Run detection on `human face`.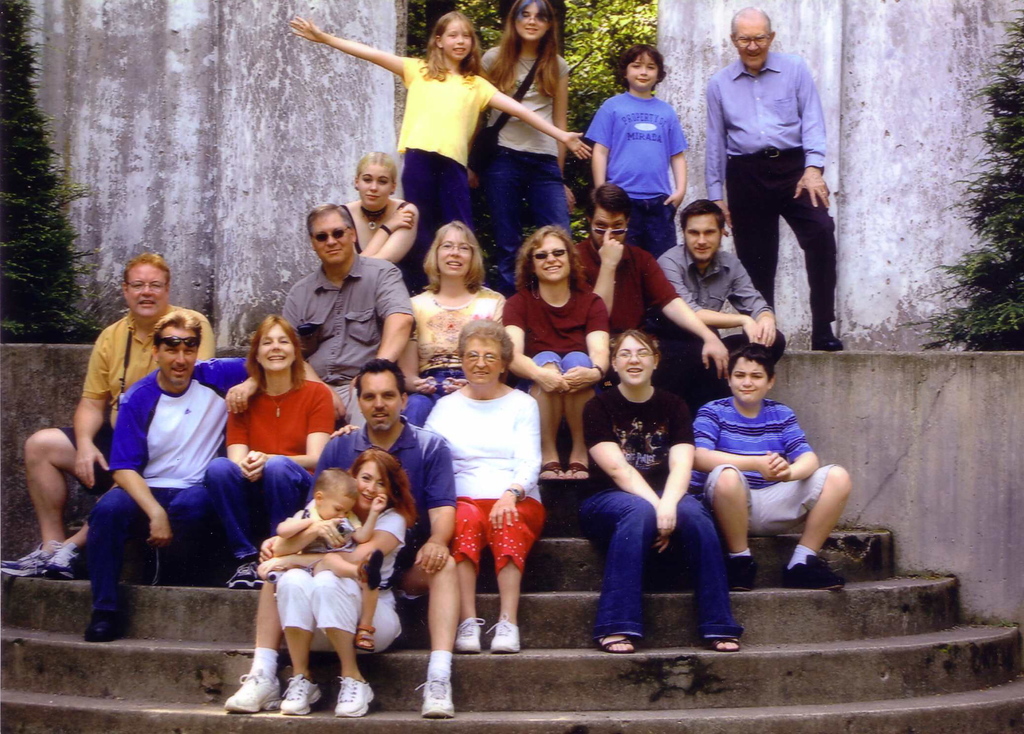
Result: bbox=[623, 49, 660, 87].
